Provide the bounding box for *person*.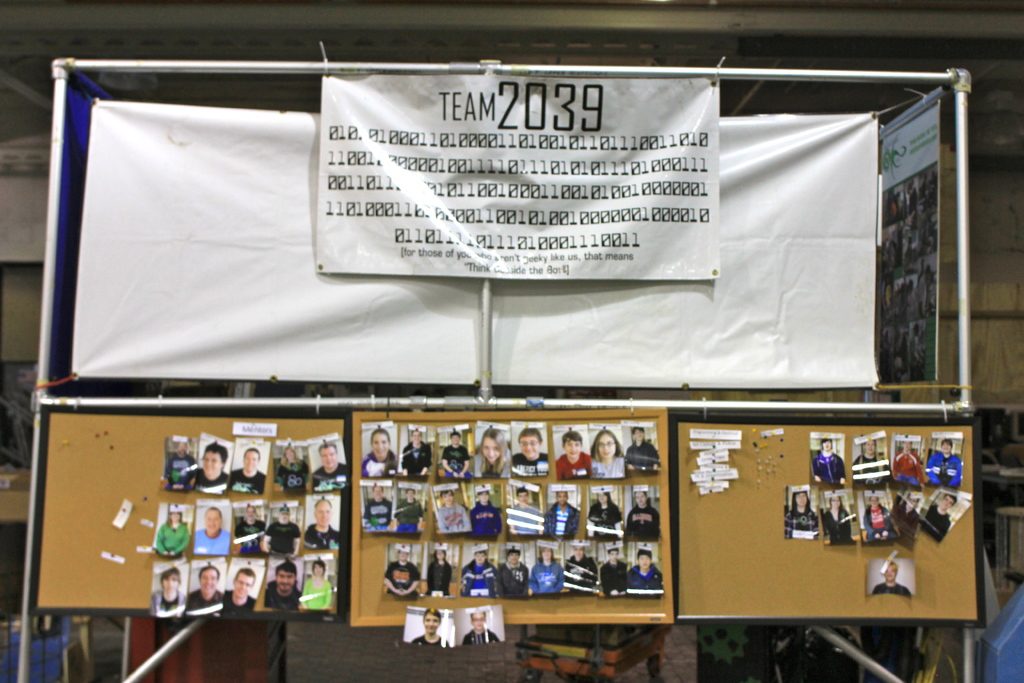
rect(875, 561, 910, 597).
